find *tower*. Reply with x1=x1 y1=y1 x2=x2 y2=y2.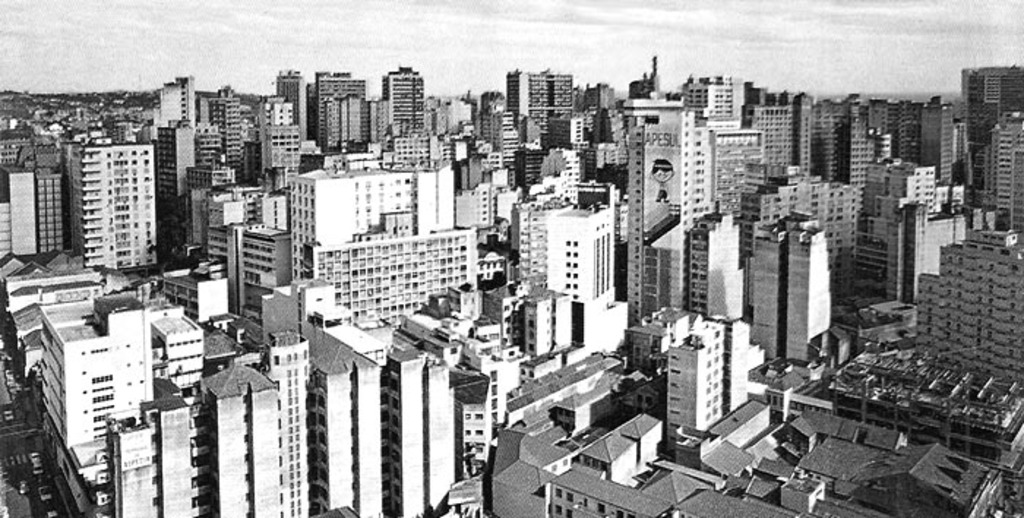
x1=810 y1=98 x2=840 y2=184.
